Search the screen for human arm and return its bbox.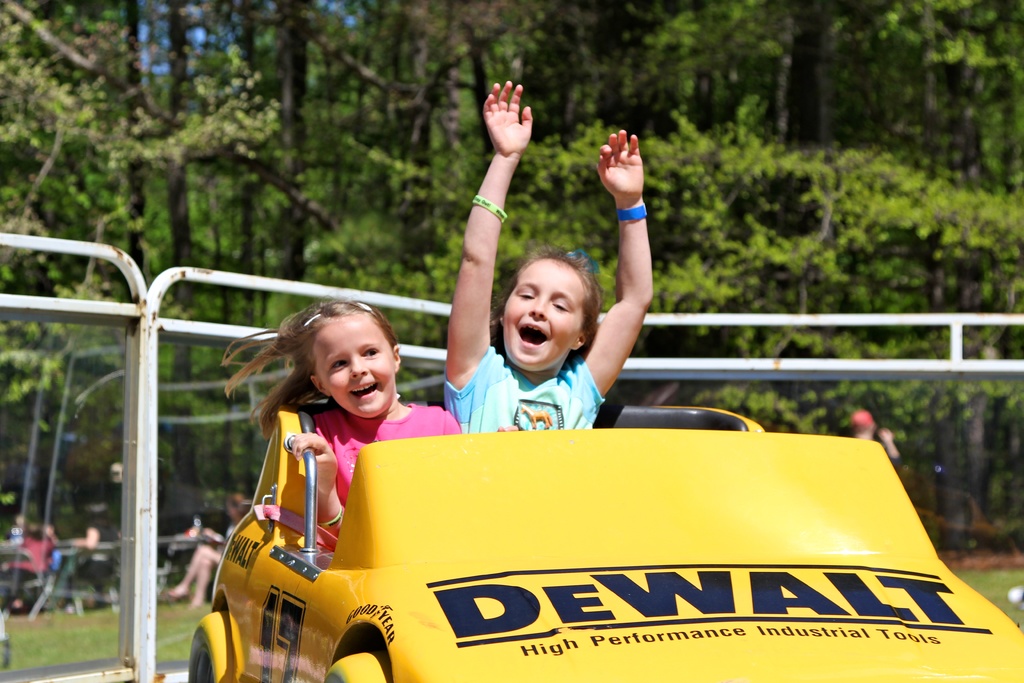
Found: 598:145:672:386.
